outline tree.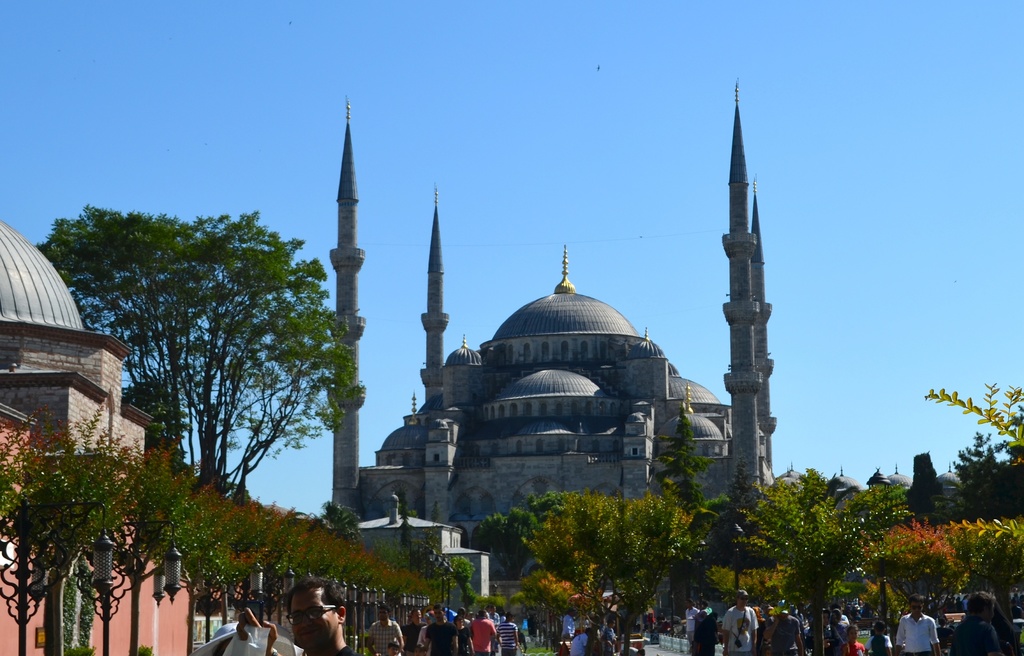
Outline: bbox=[472, 590, 515, 655].
